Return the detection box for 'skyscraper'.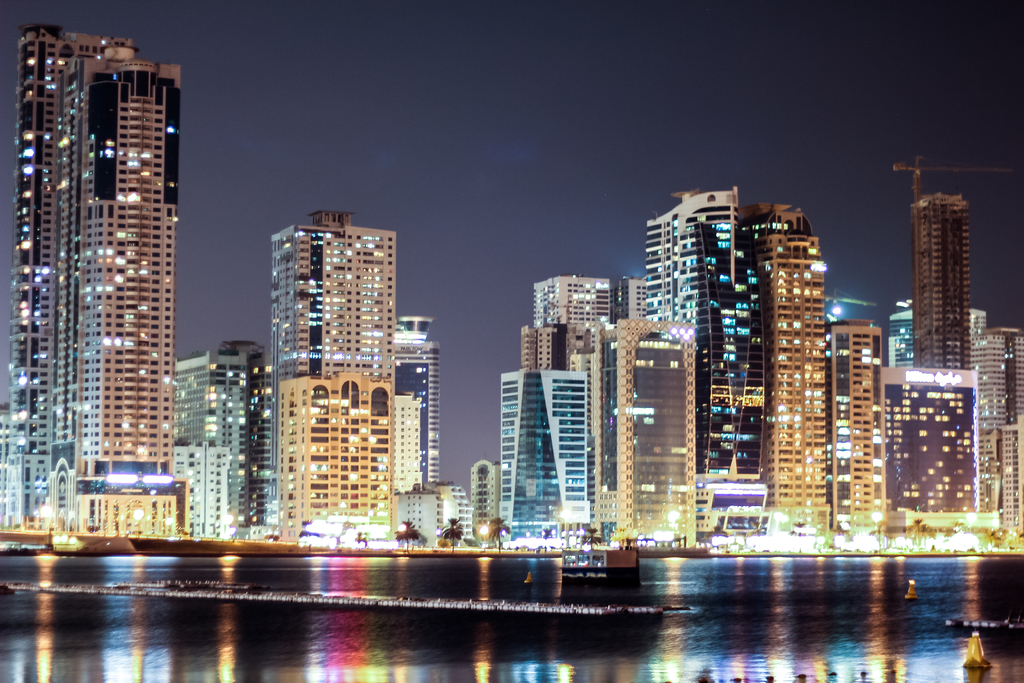
966, 302, 996, 372.
